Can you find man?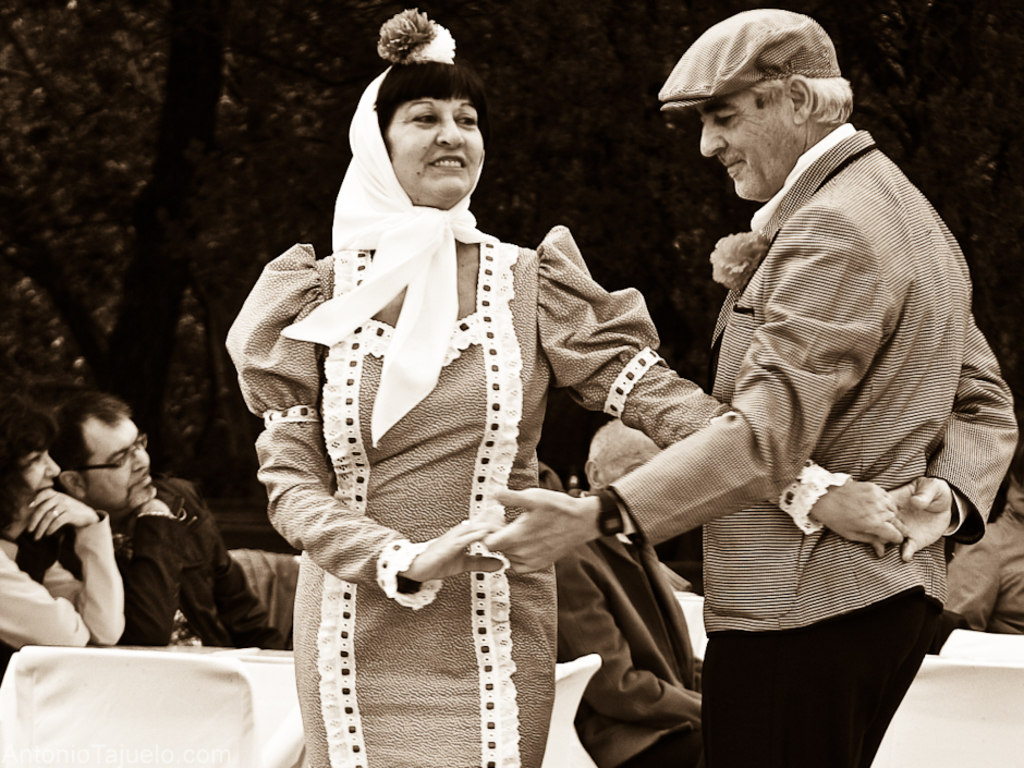
Yes, bounding box: Rect(0, 393, 287, 654).
